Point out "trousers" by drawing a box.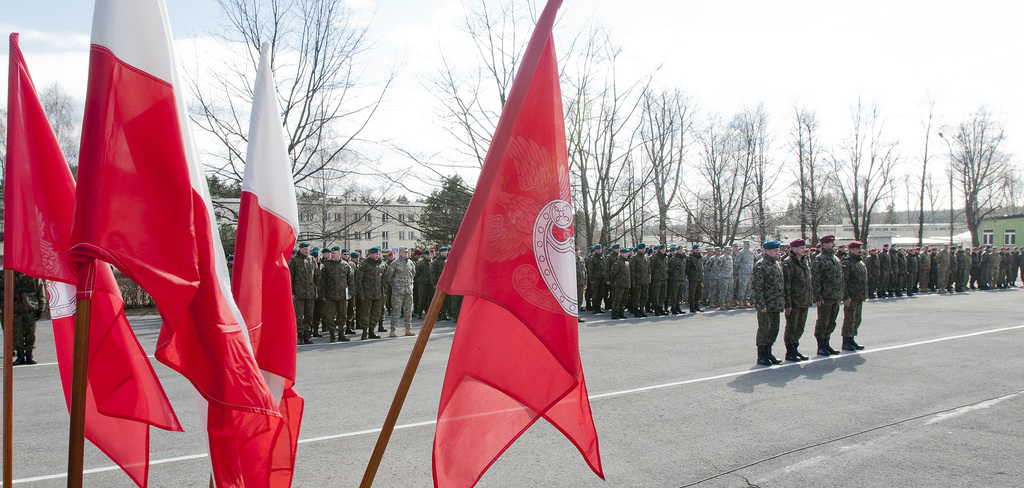
[989,271,996,284].
